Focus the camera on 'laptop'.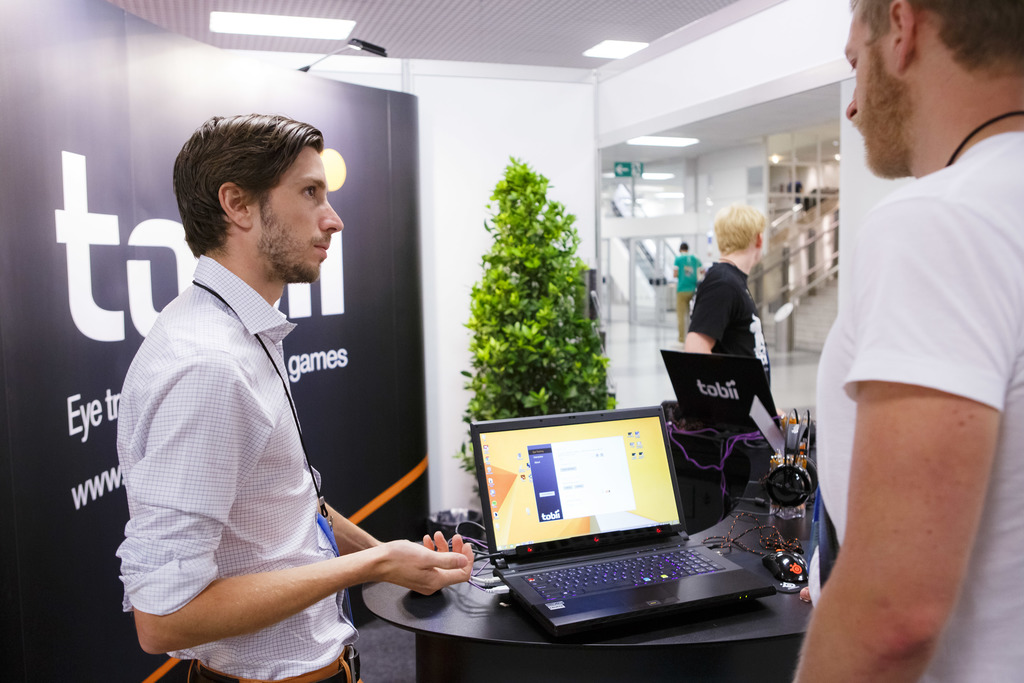
Focus region: 428,393,817,645.
